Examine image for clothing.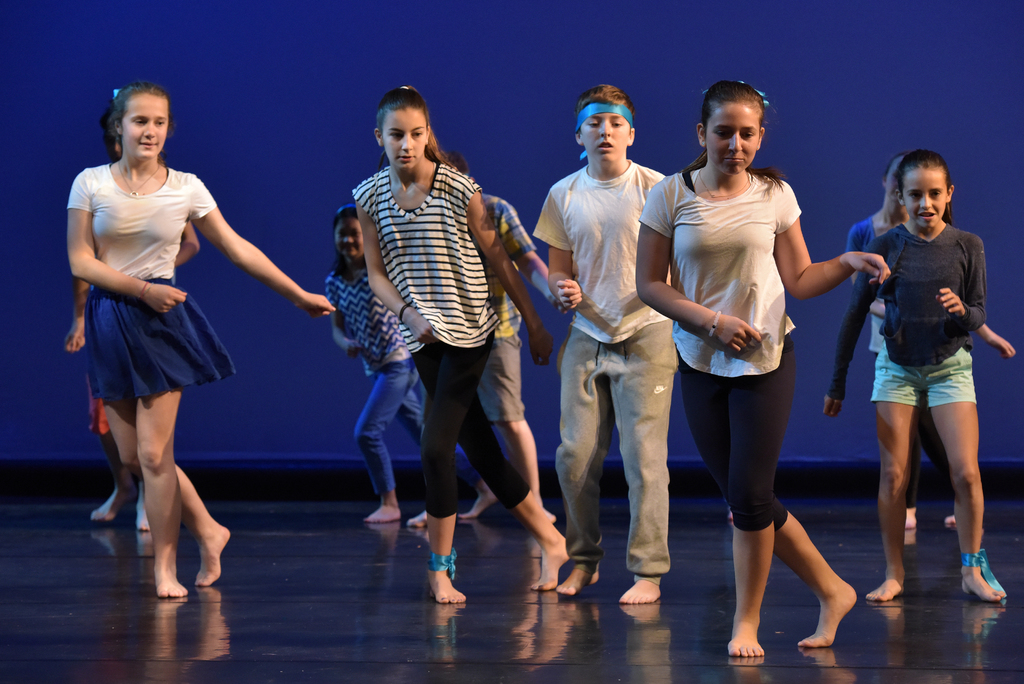
Examination result: bbox=(326, 265, 421, 370).
